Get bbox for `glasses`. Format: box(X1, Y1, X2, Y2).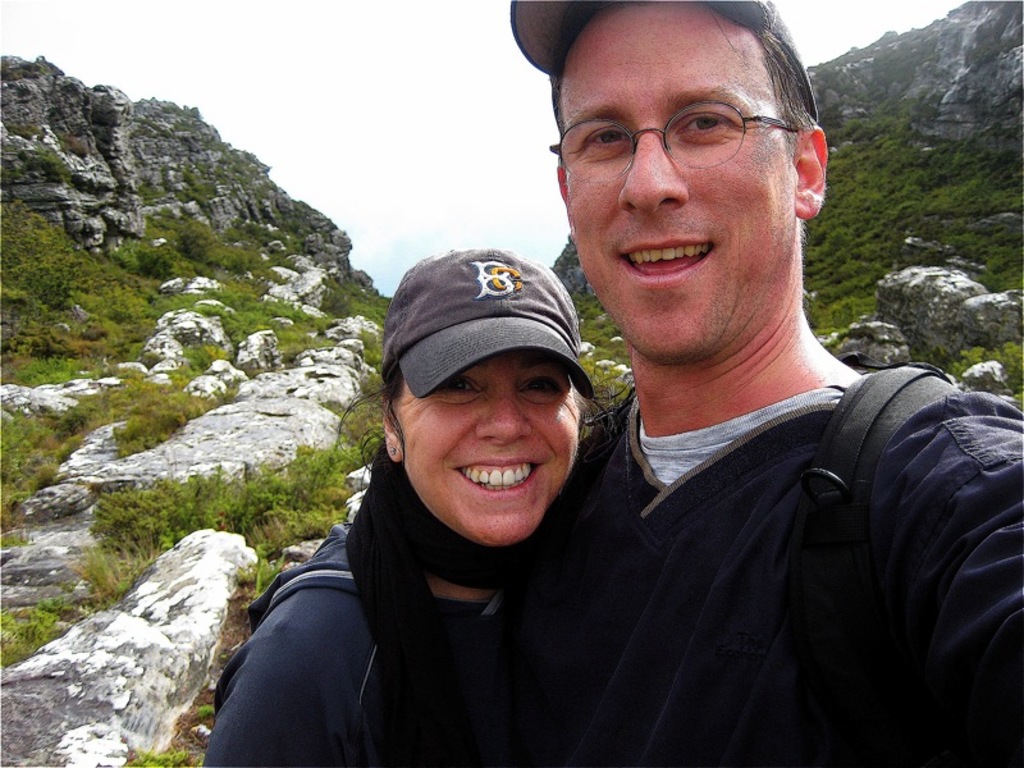
box(543, 87, 804, 174).
